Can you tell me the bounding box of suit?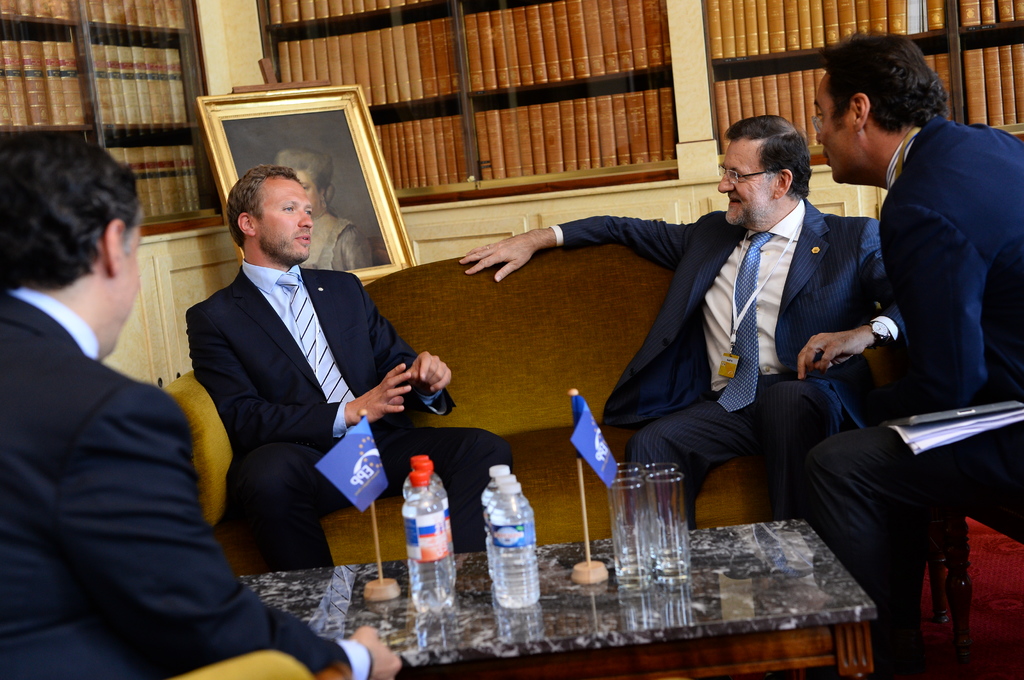
l=544, t=193, r=910, b=534.
